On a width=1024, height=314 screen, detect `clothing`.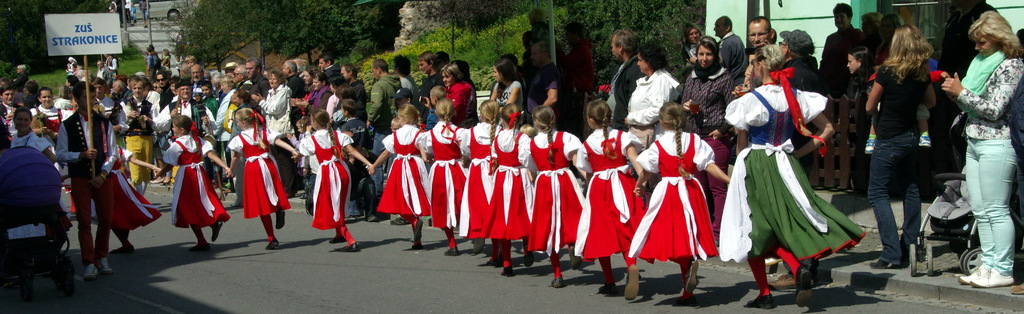
(232,127,294,240).
